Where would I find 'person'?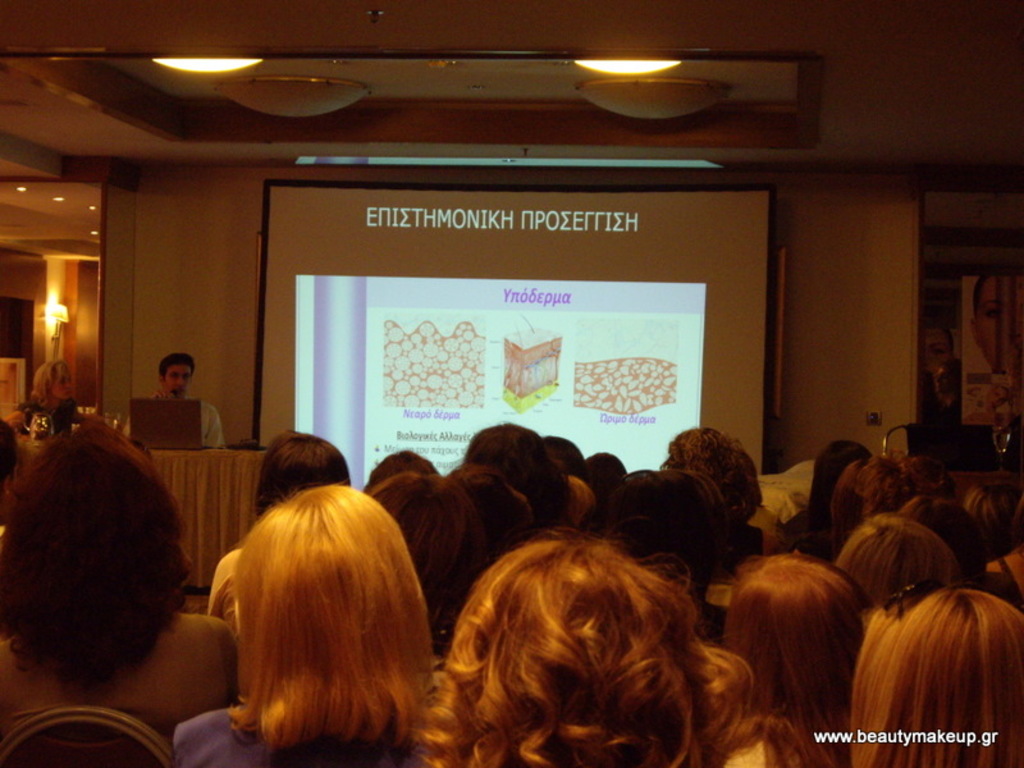
At (540,430,586,471).
